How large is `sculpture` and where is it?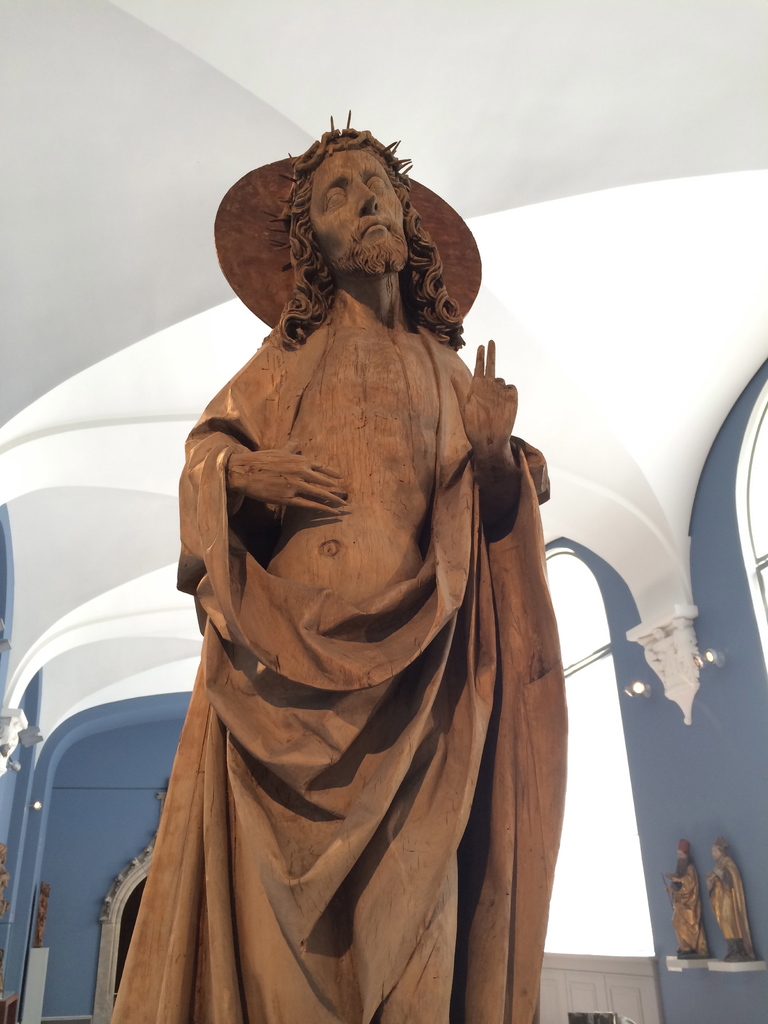
Bounding box: l=654, t=834, r=721, b=961.
